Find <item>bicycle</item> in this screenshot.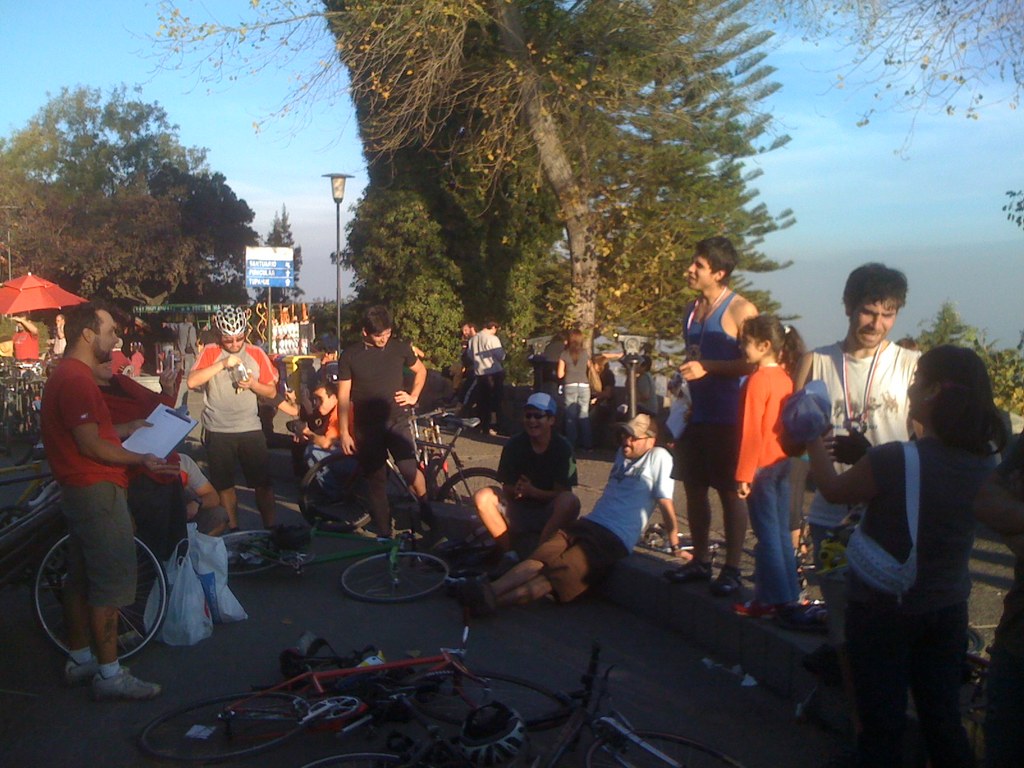
The bounding box for <item>bicycle</item> is (x1=8, y1=466, x2=193, y2=685).
